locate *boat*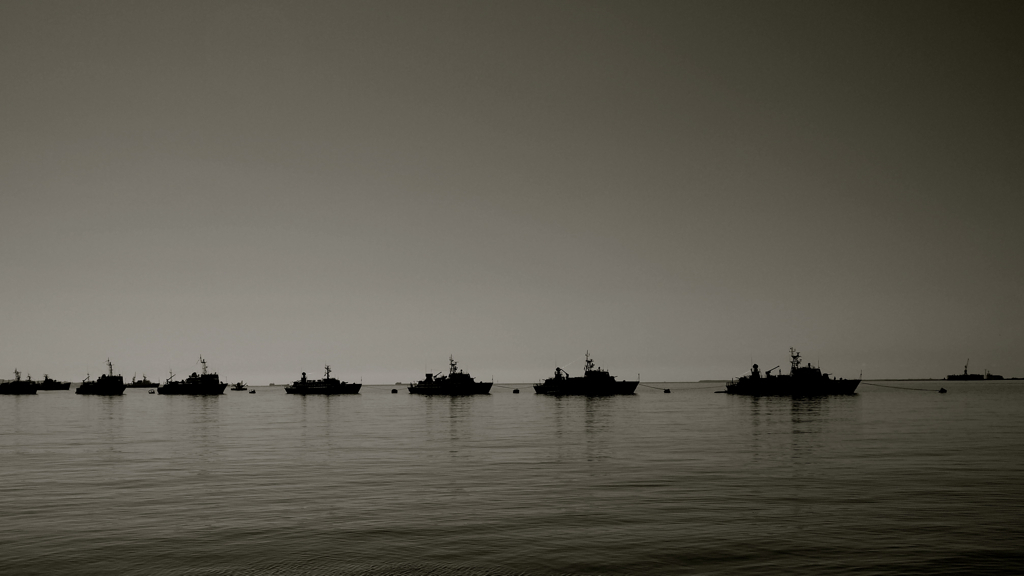
box=[287, 364, 364, 396]
